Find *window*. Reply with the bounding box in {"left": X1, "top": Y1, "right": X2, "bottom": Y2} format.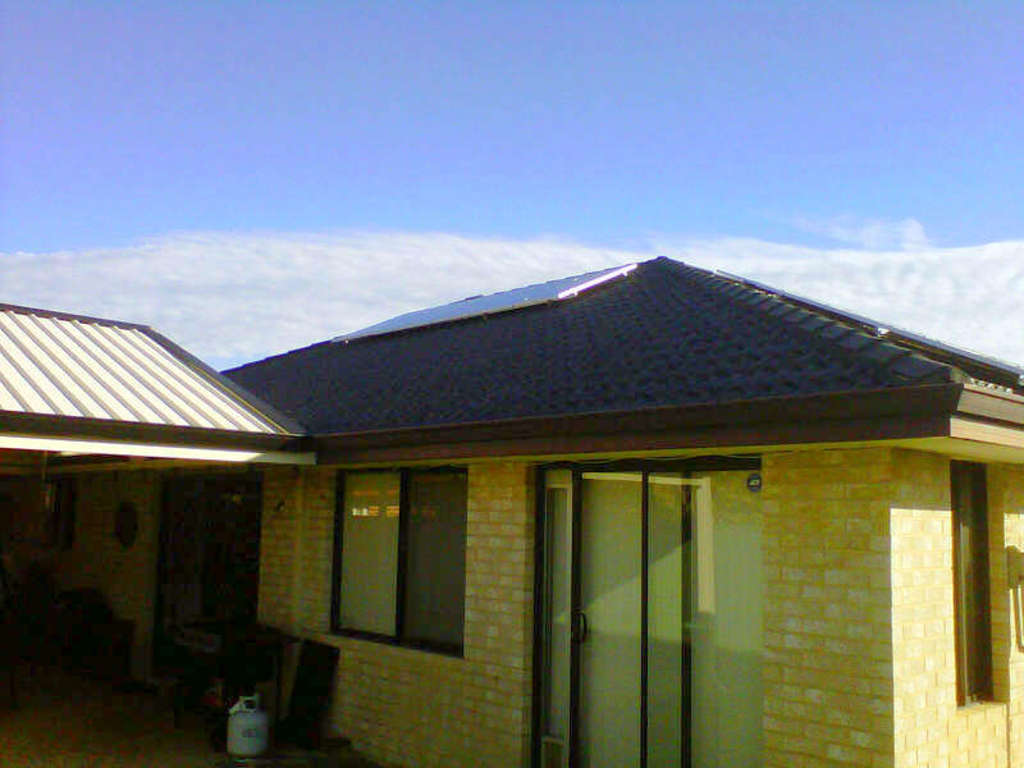
{"left": 530, "top": 465, "right": 580, "bottom": 767}.
